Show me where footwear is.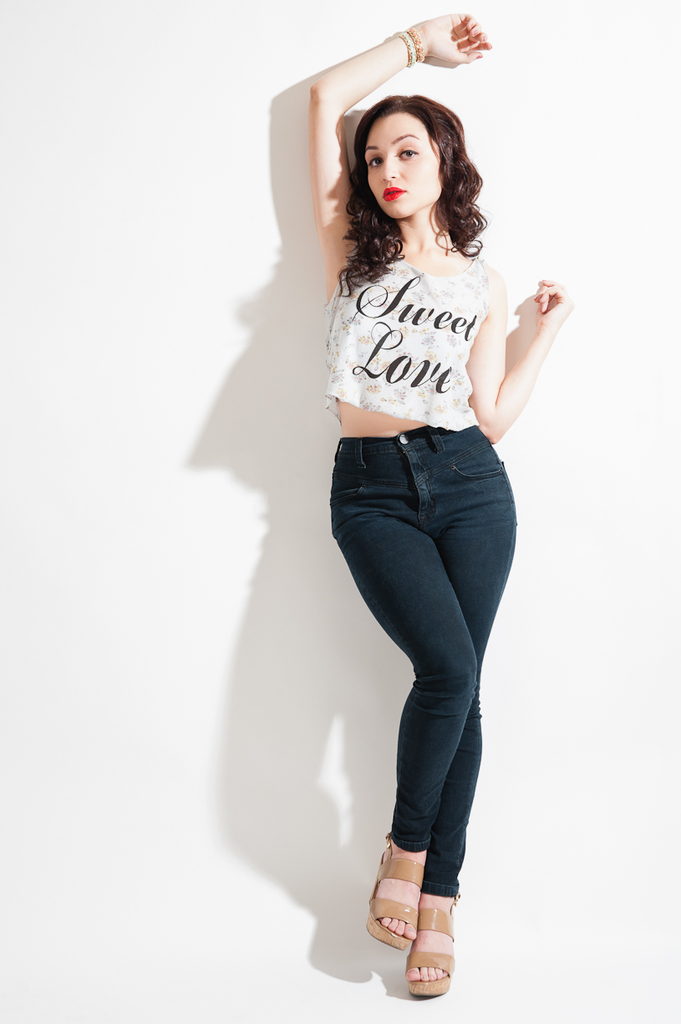
footwear is at (358,830,435,955).
